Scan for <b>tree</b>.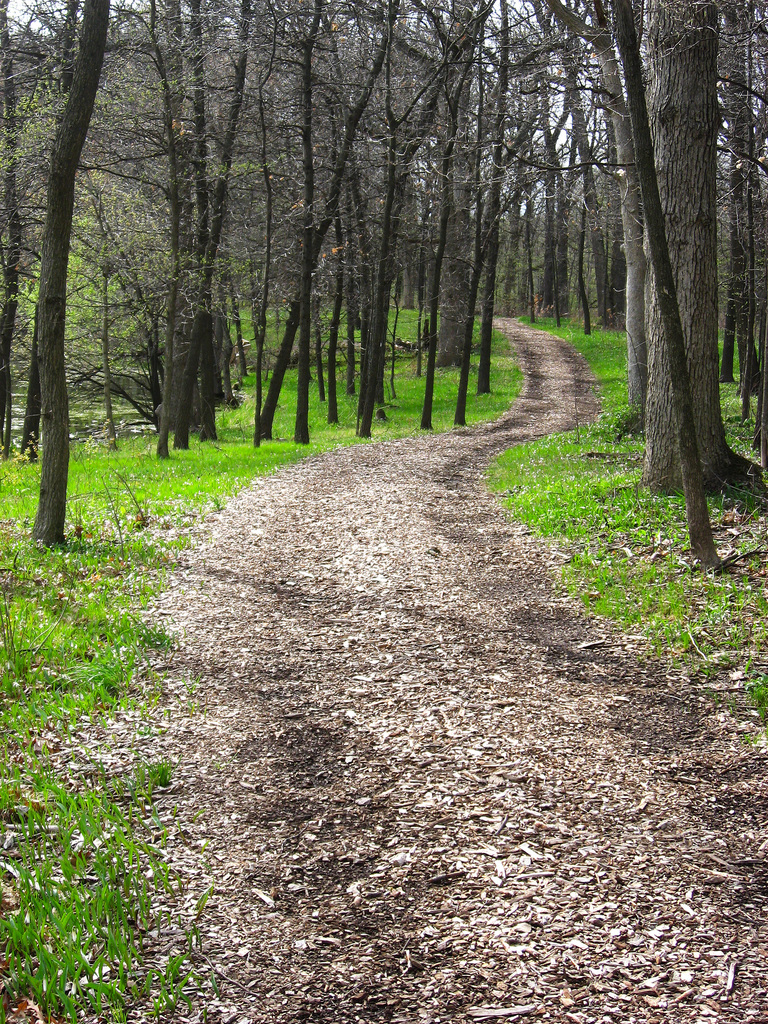
Scan result: 95:0:240:473.
